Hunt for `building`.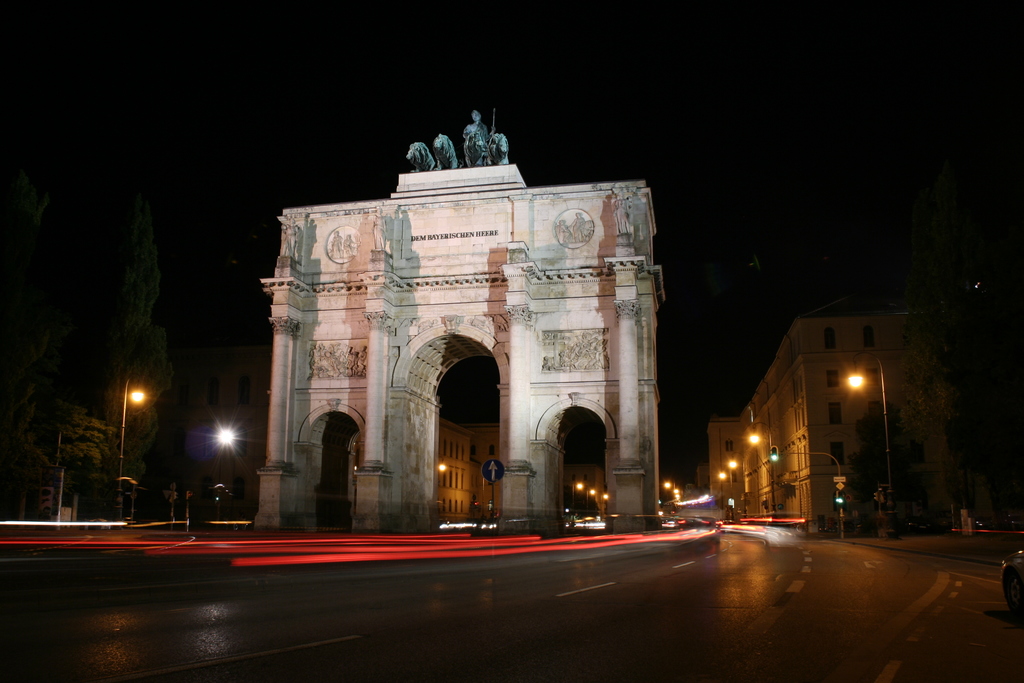
Hunted down at l=437, t=417, r=473, b=522.
